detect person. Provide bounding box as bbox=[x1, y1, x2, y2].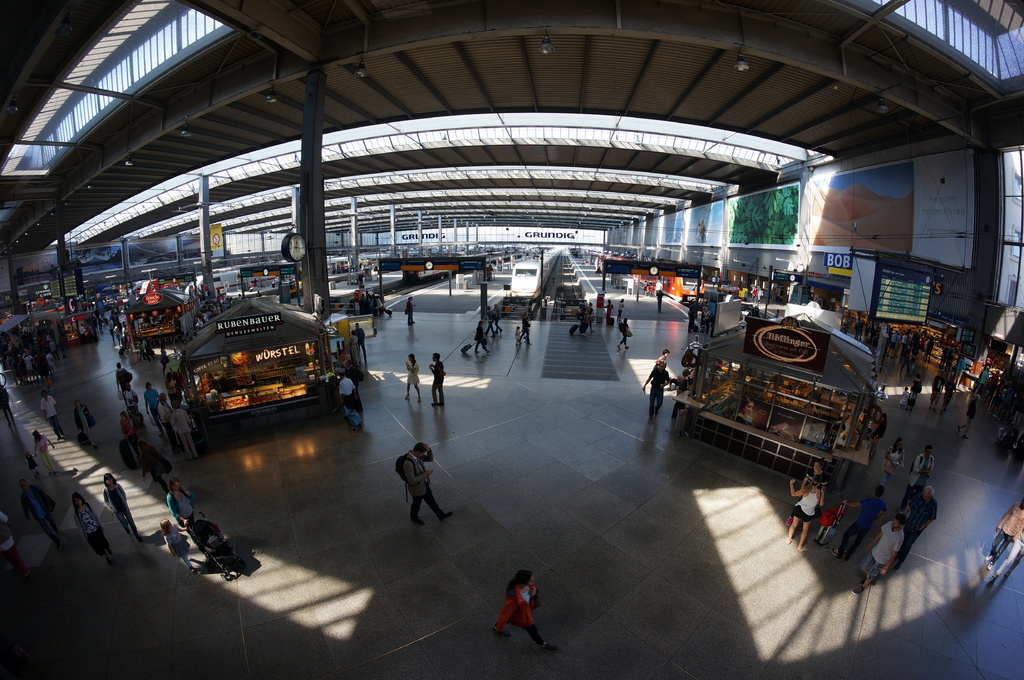
bbox=[977, 370, 991, 393].
